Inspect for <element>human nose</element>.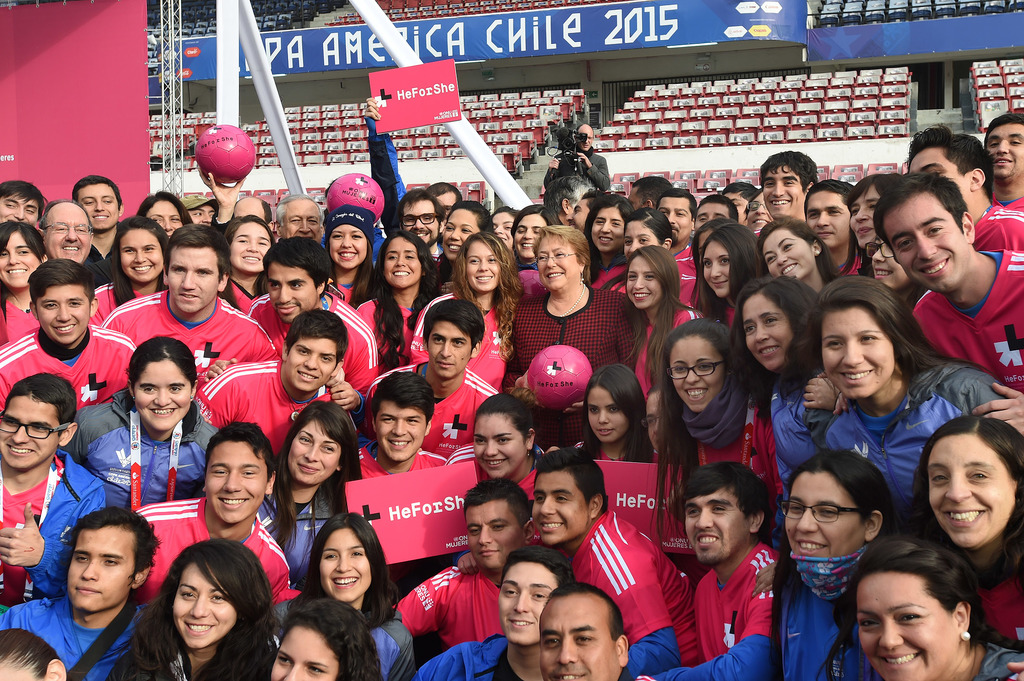
Inspection: [x1=918, y1=238, x2=940, y2=263].
